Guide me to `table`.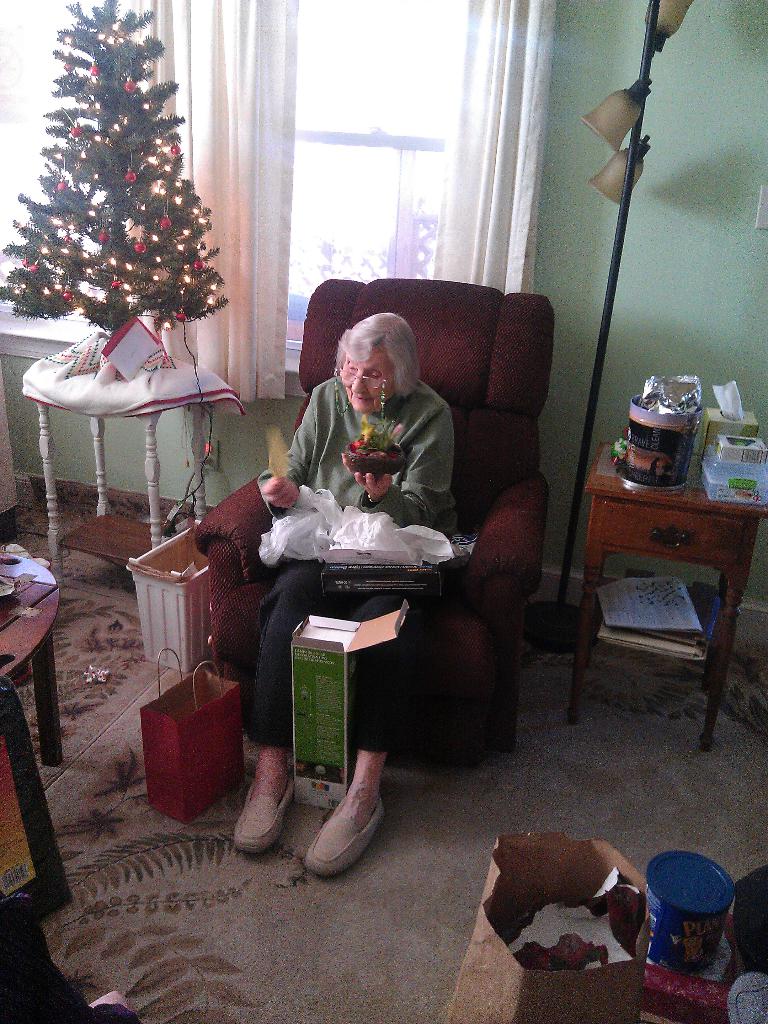
Guidance: 563/412/757/740.
